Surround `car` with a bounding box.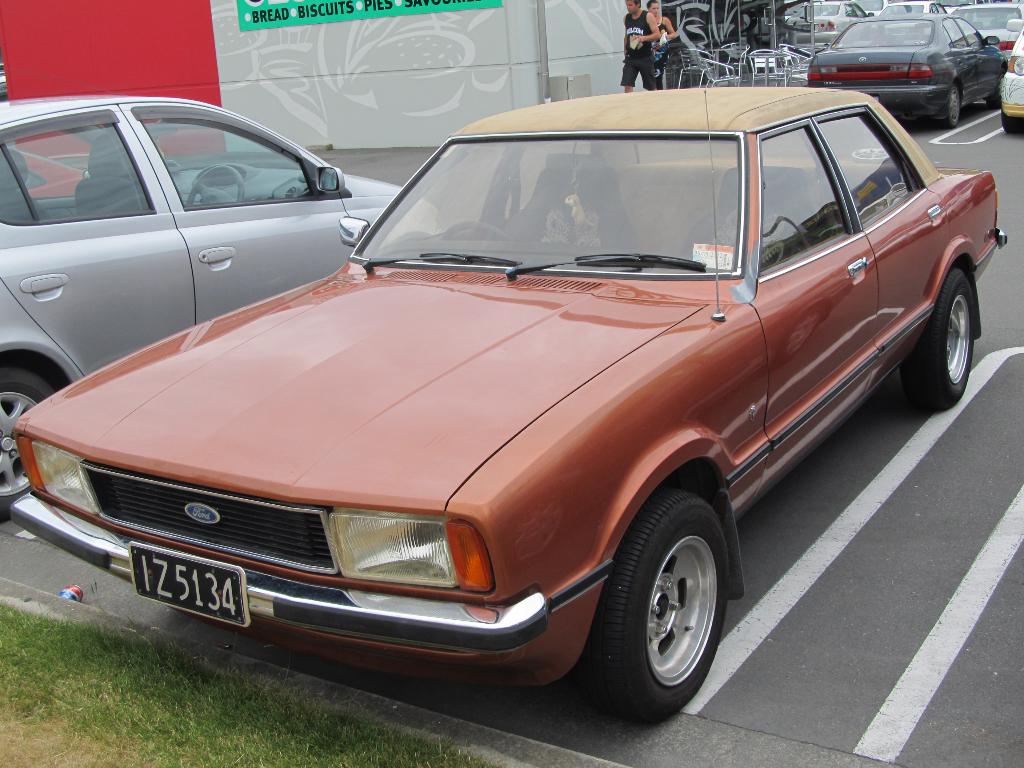
{"left": 813, "top": 18, "right": 1002, "bottom": 126}.
